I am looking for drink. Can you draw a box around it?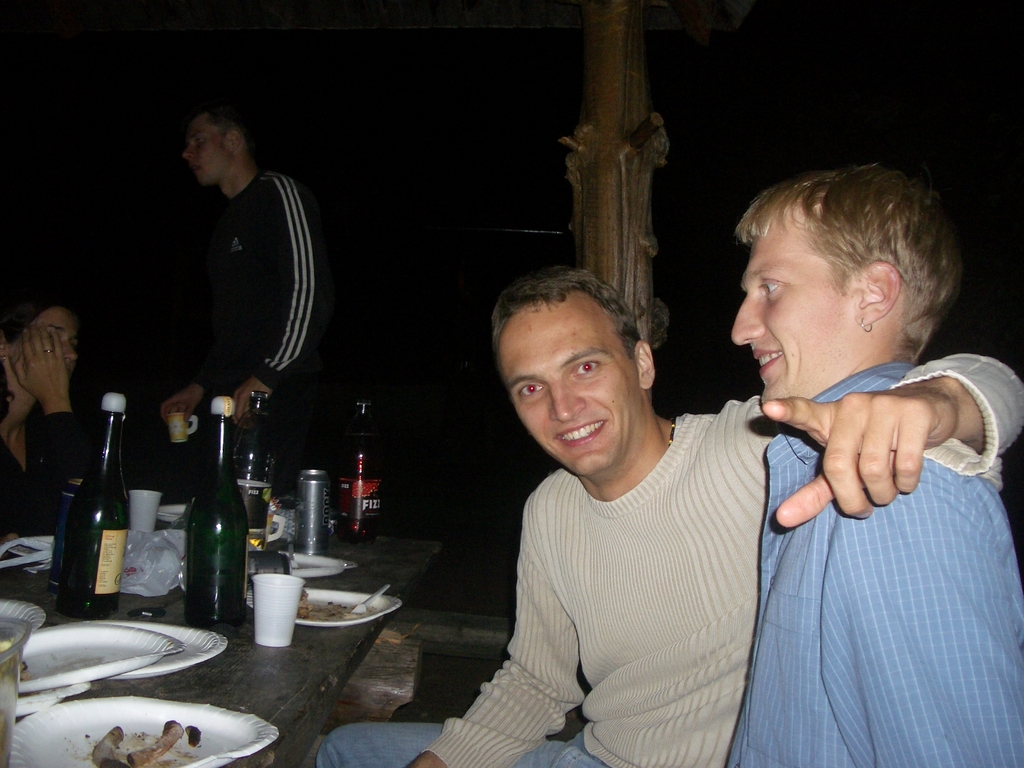
Sure, the bounding box is 60,394,132,616.
